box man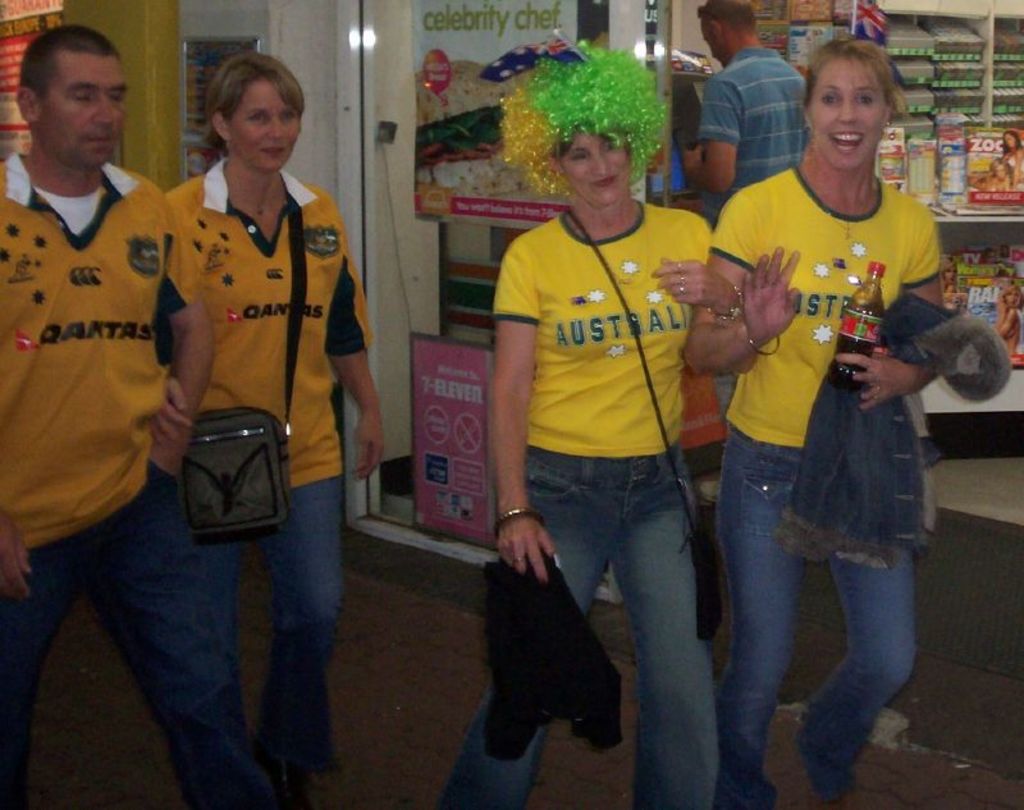
BBox(1, 0, 219, 732)
